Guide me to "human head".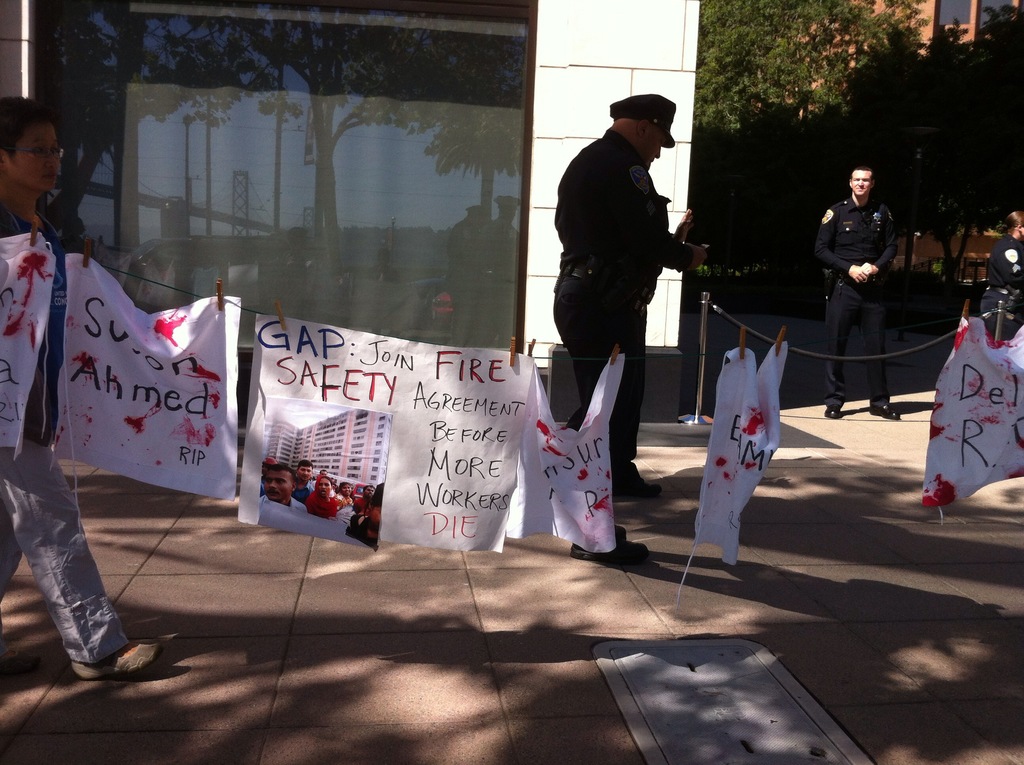
Guidance: 9,115,82,200.
